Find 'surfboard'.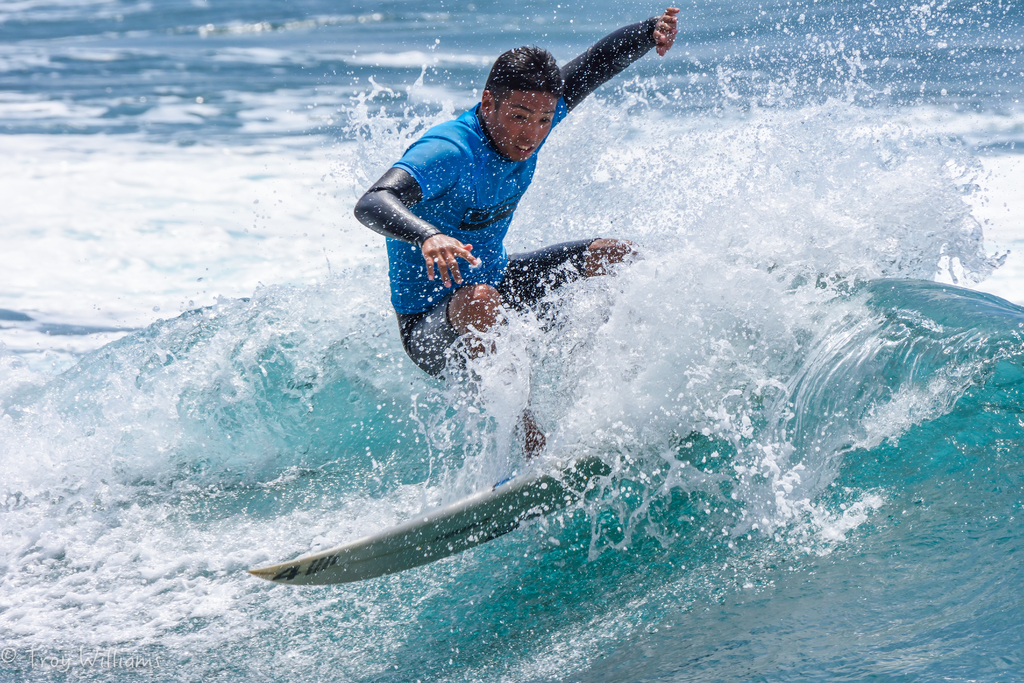
{"left": 247, "top": 452, "right": 601, "bottom": 587}.
